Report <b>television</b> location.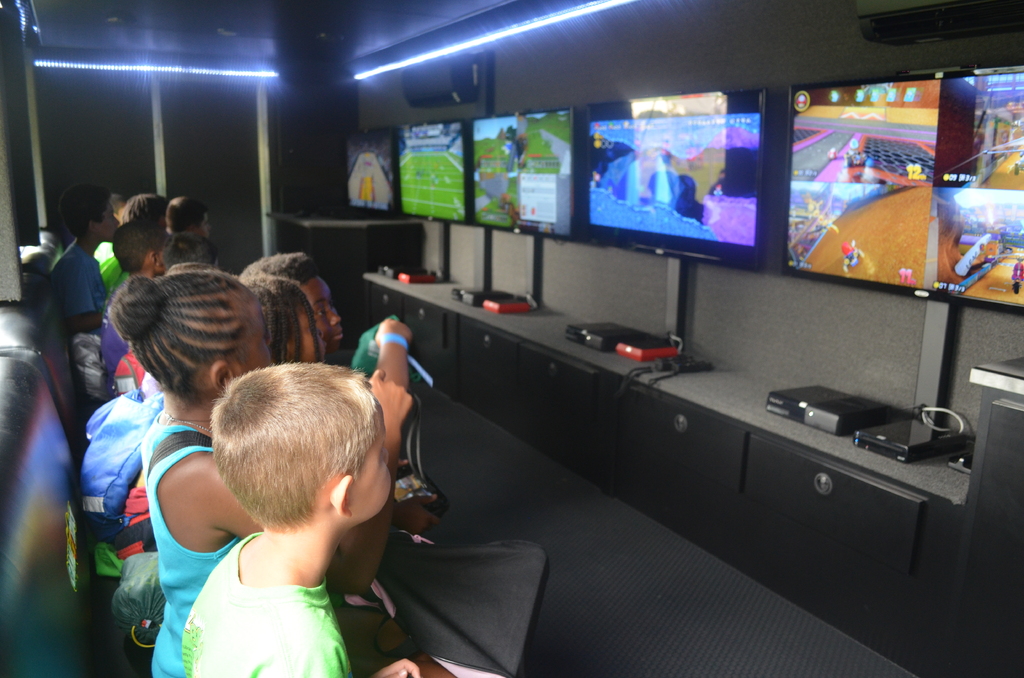
Report: (463,103,577,241).
